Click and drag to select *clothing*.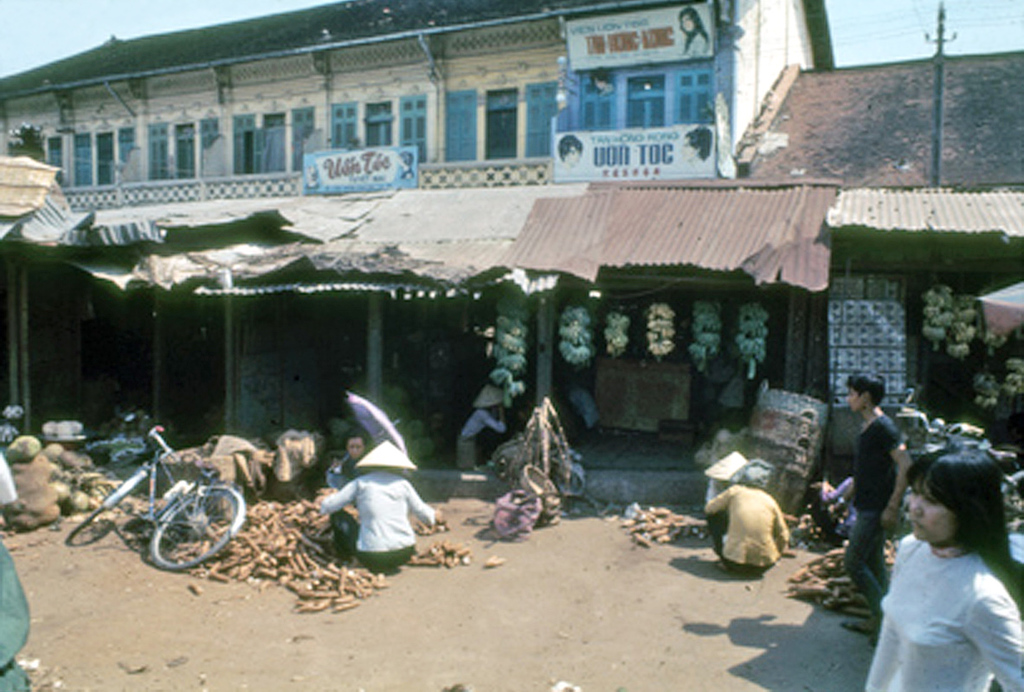
Selection: select_region(700, 484, 795, 583).
